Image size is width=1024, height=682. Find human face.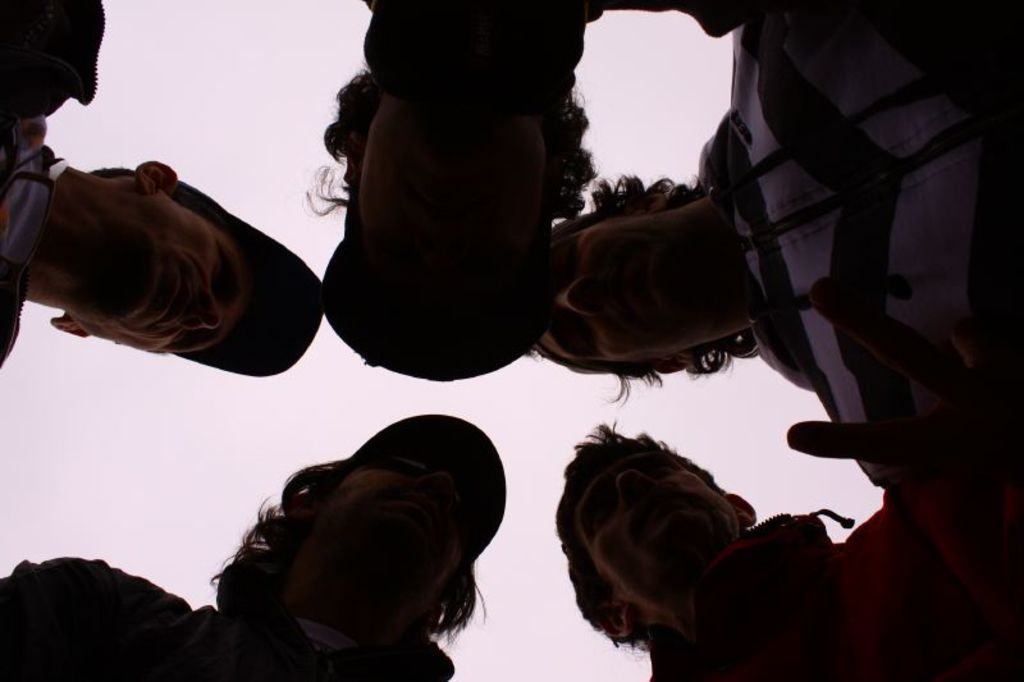
left=67, top=189, right=250, bottom=330.
